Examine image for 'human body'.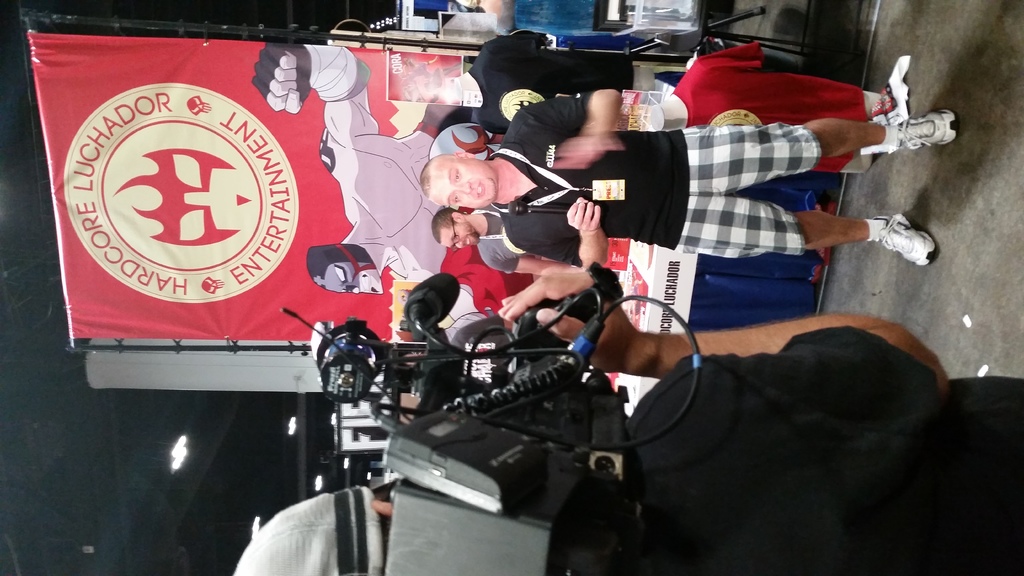
Examination result: <box>496,262,1023,575</box>.
